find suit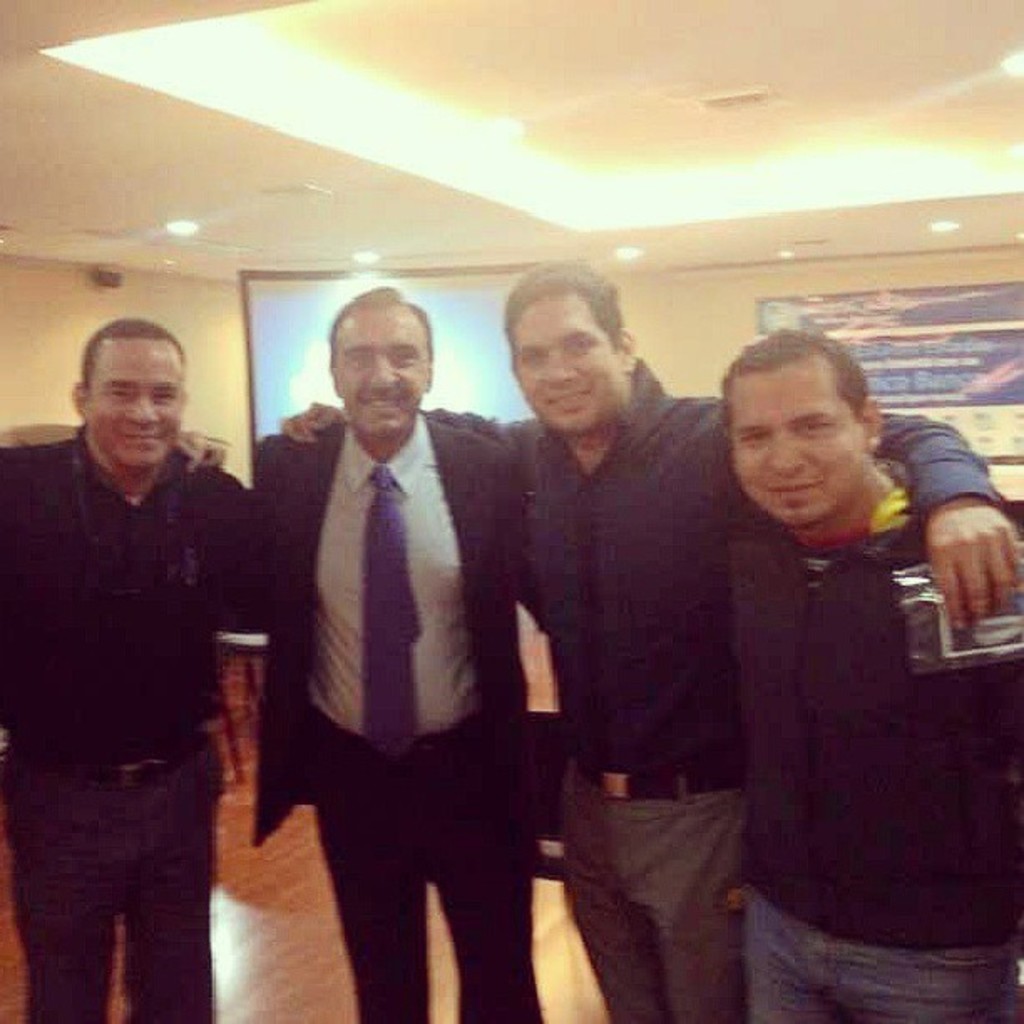
[189, 246, 661, 1007]
